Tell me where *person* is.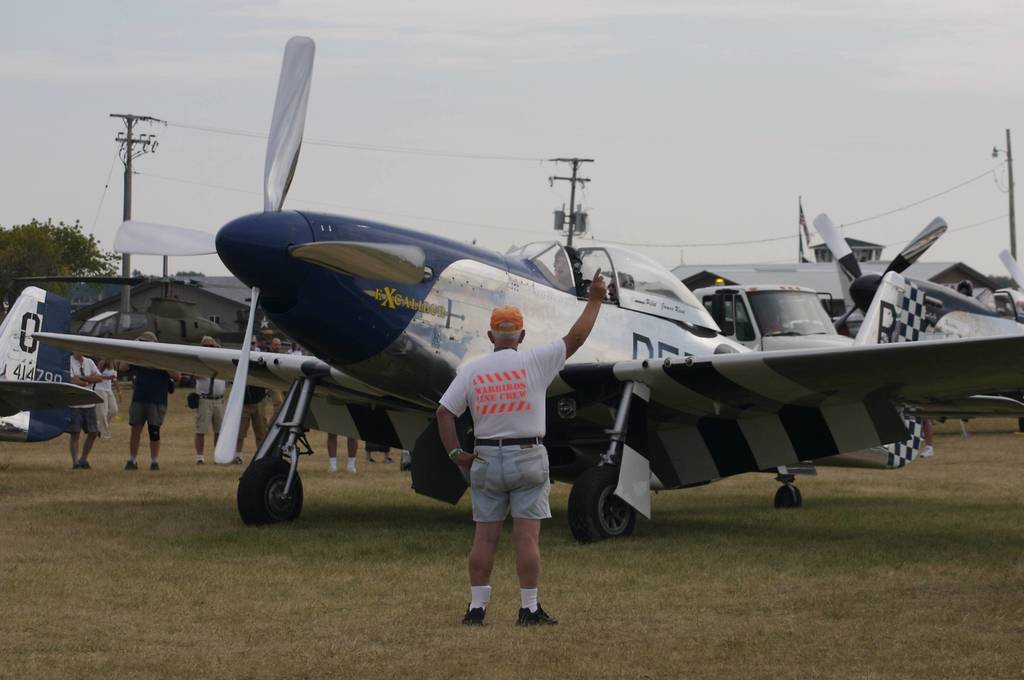
*person* is at x1=287 y1=343 x2=306 y2=357.
